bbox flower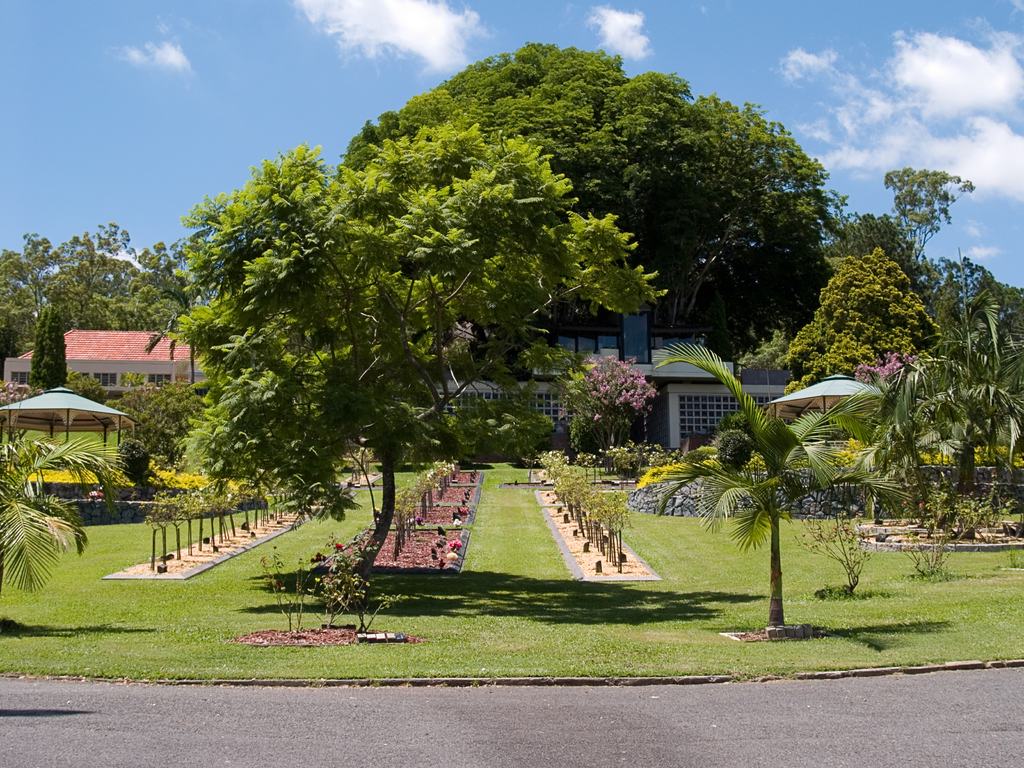
detection(451, 540, 460, 547)
